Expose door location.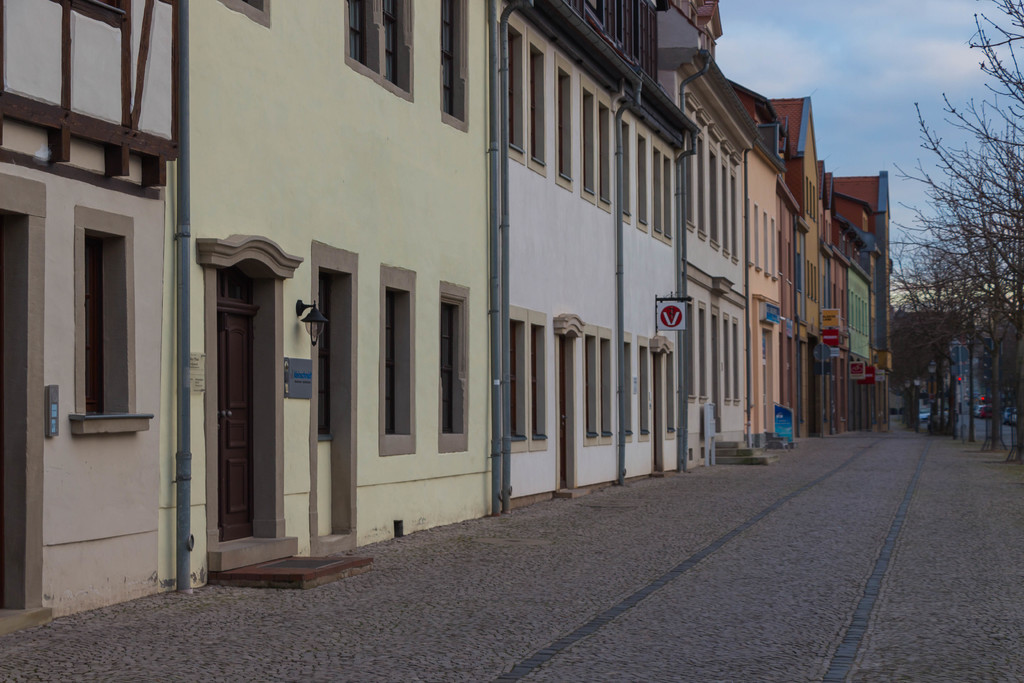
Exposed at 561,337,566,488.
